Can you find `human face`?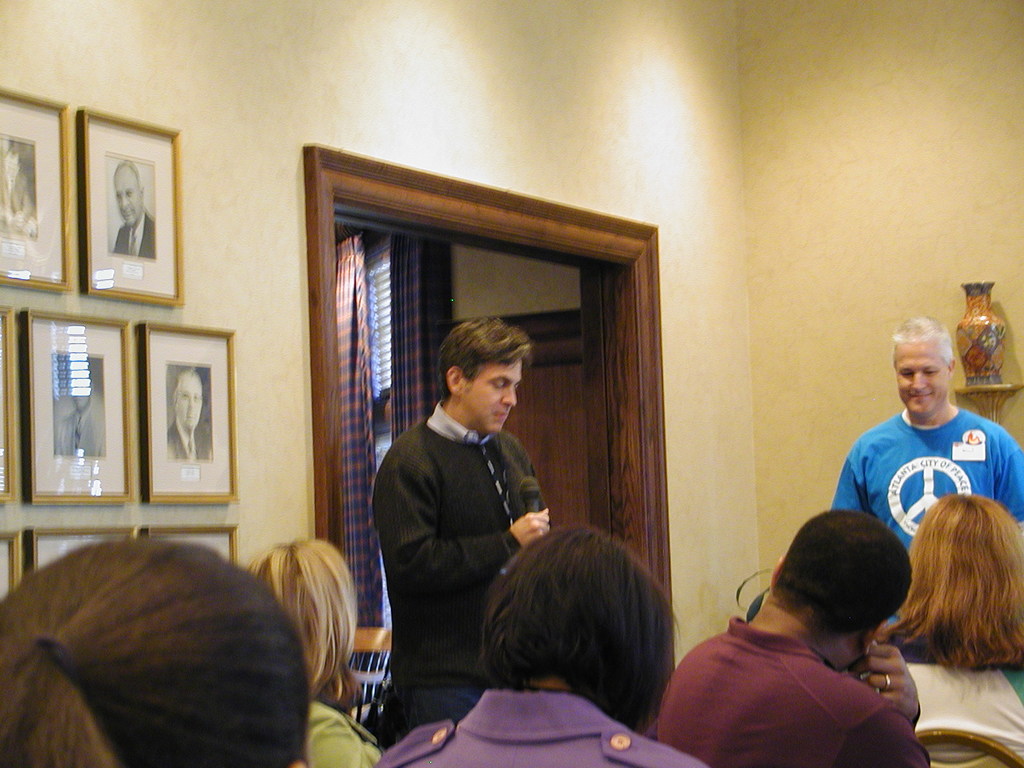
Yes, bounding box: l=178, t=378, r=203, b=428.
